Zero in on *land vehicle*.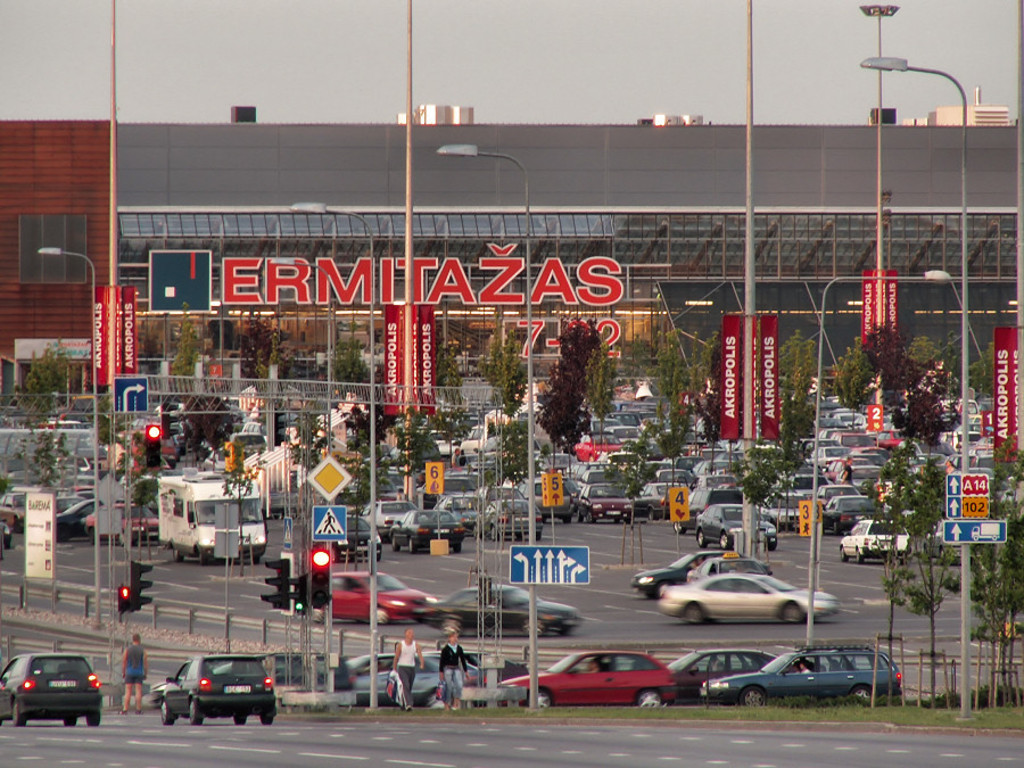
Zeroed in: (474,495,543,539).
